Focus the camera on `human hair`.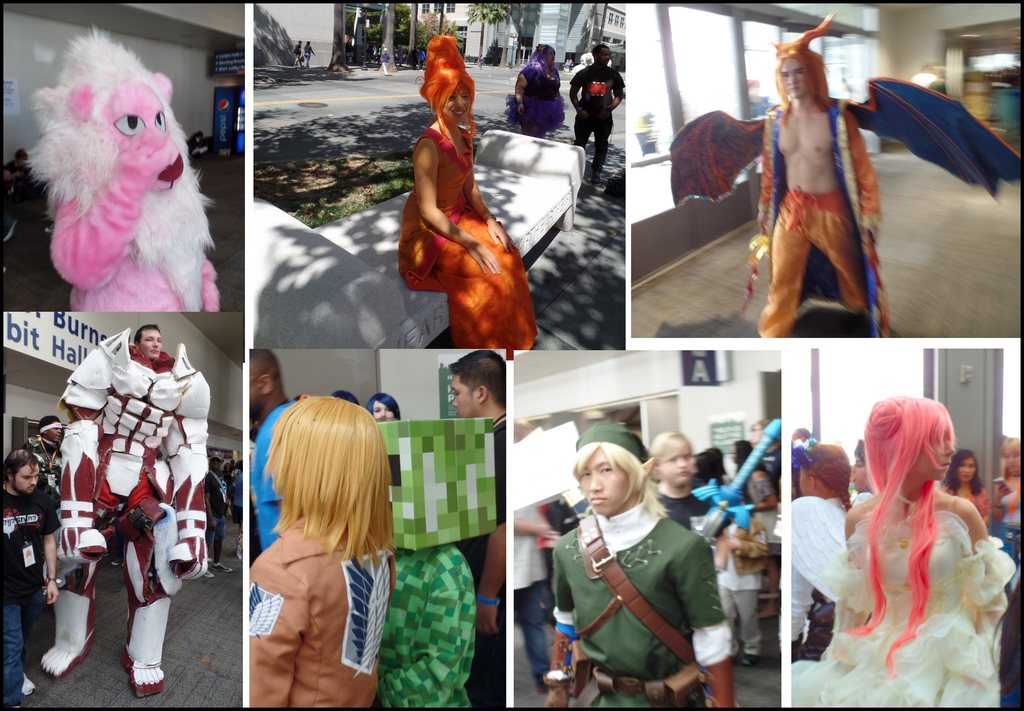
Focus region: rect(521, 47, 563, 83).
